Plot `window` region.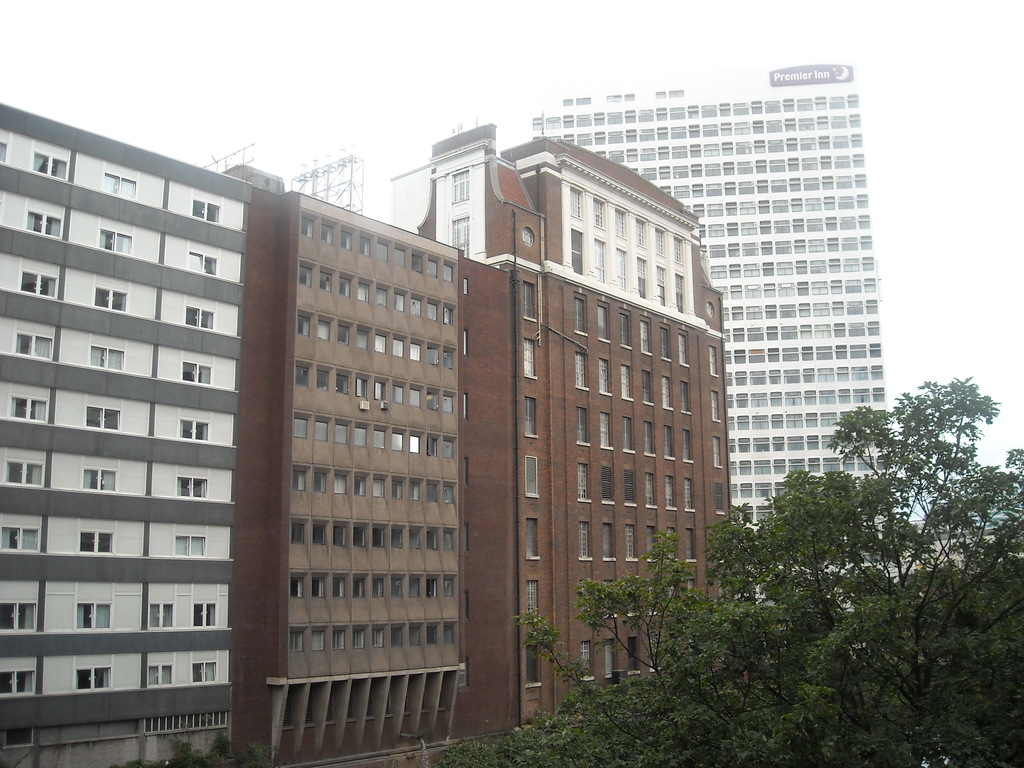
Plotted at [147,664,173,688].
